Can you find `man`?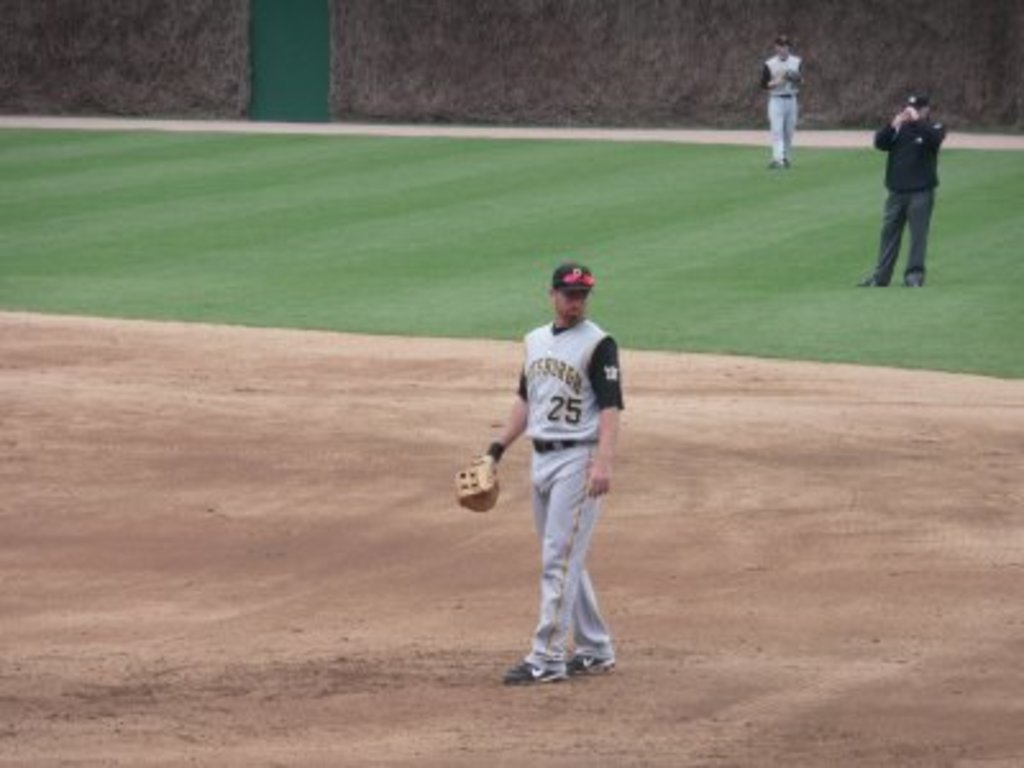
Yes, bounding box: x1=763, y1=33, x2=801, y2=169.
